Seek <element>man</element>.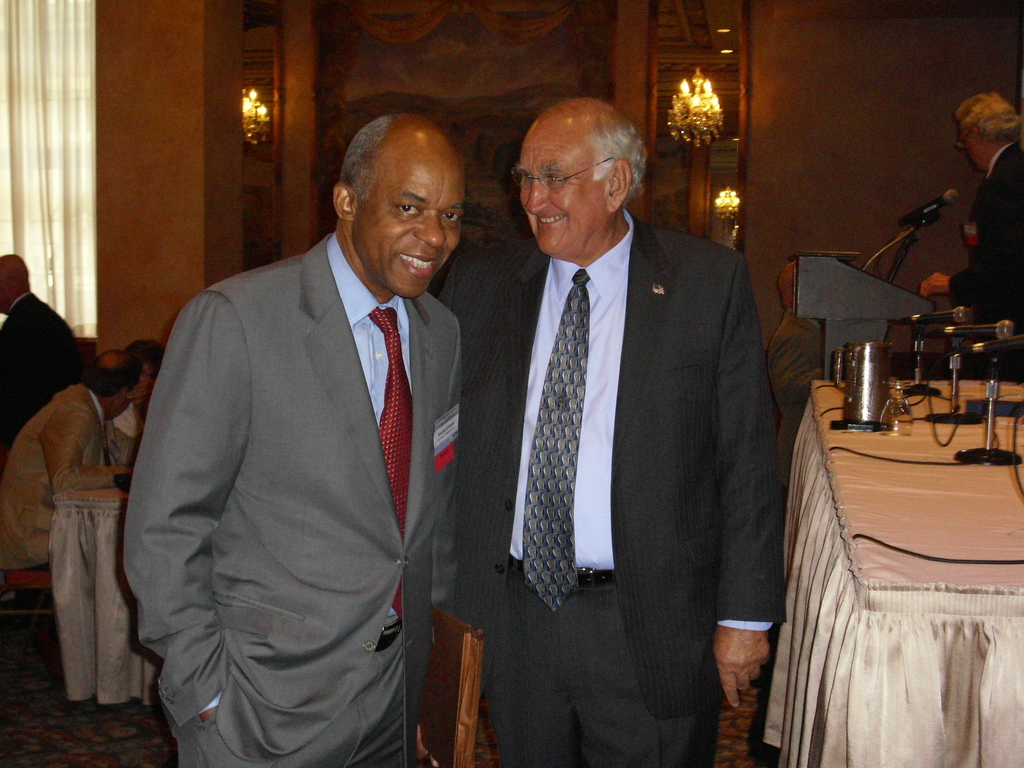
bbox(0, 346, 124, 564).
